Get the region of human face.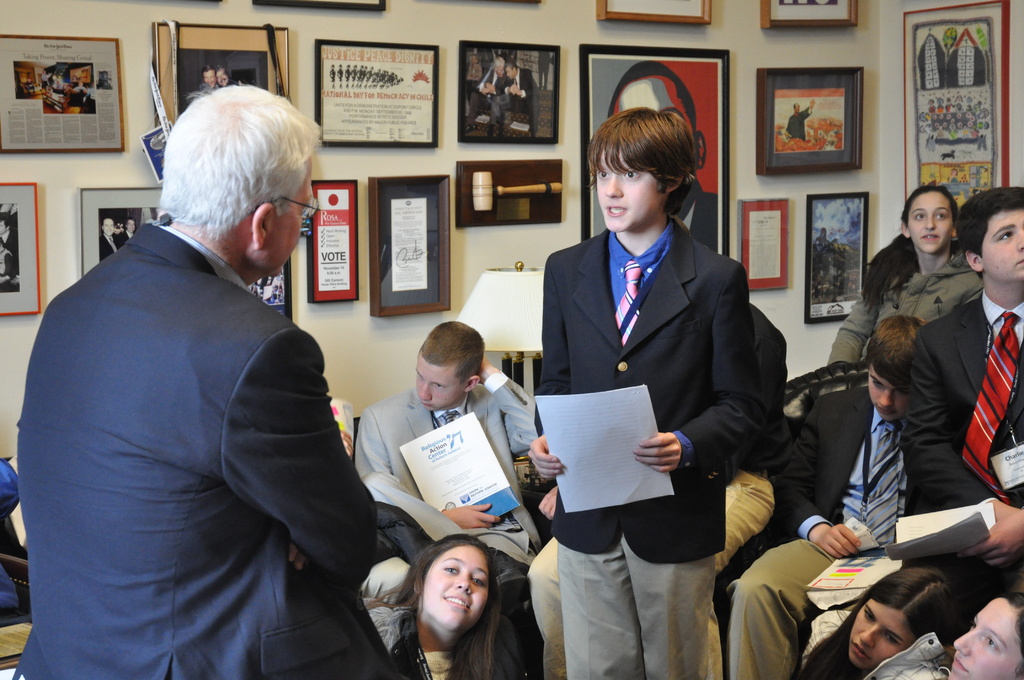
x1=129 y1=219 x2=136 y2=232.
